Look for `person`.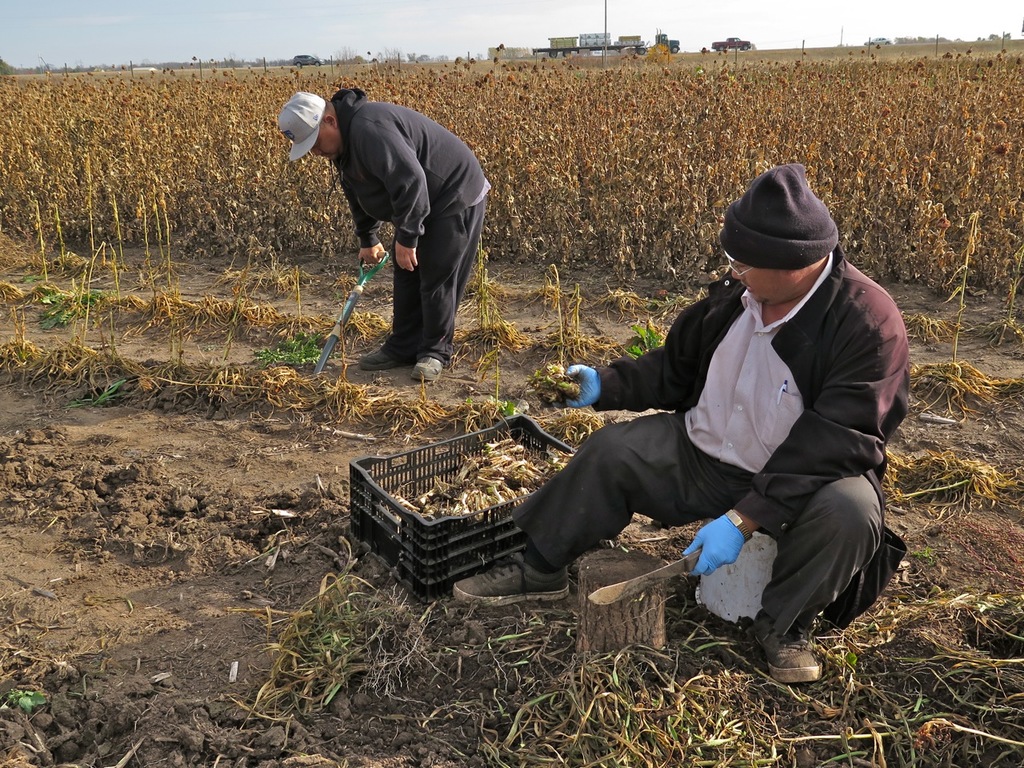
Found: locate(268, 72, 475, 386).
